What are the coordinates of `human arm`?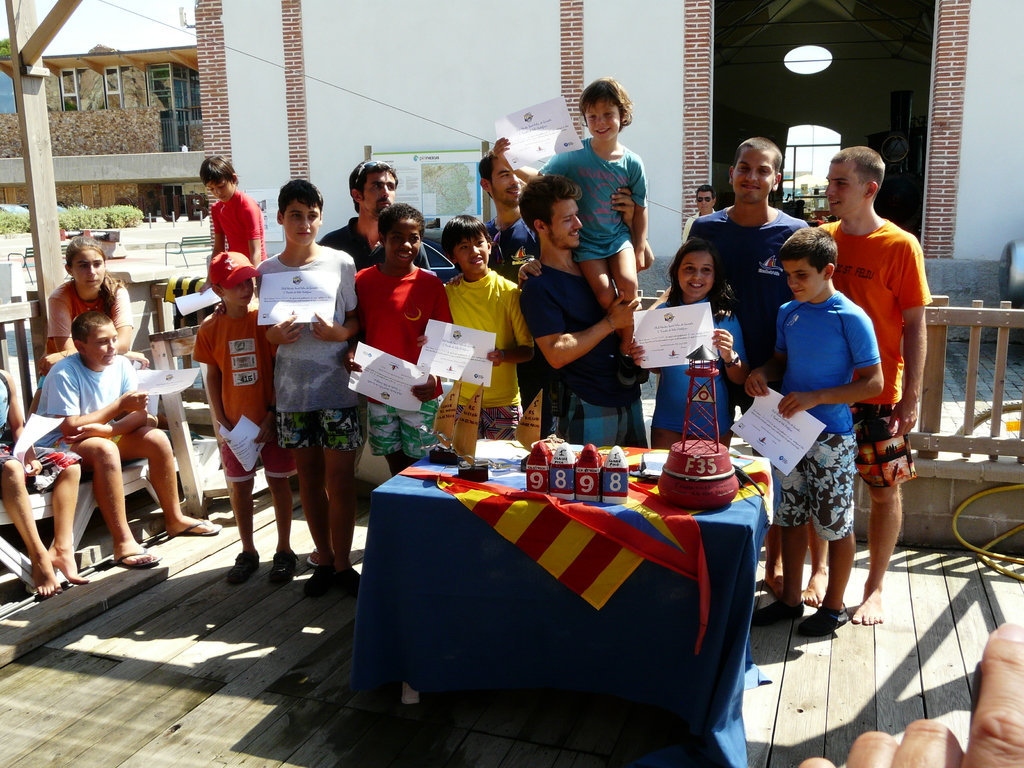
box(778, 296, 879, 423).
